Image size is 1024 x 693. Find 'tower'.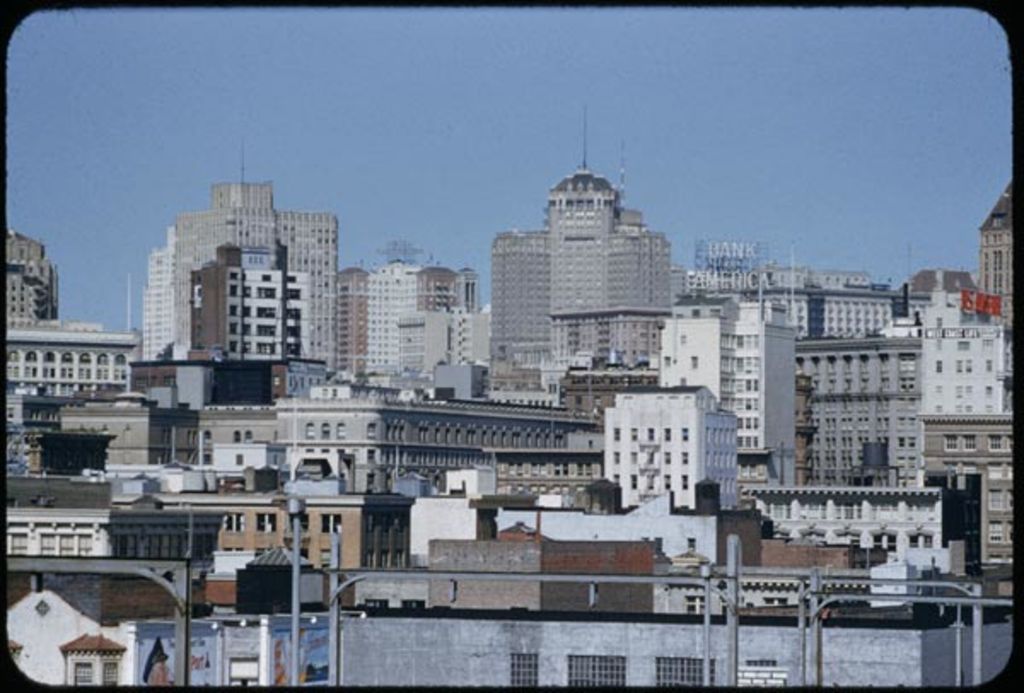
<region>486, 104, 671, 370</region>.
